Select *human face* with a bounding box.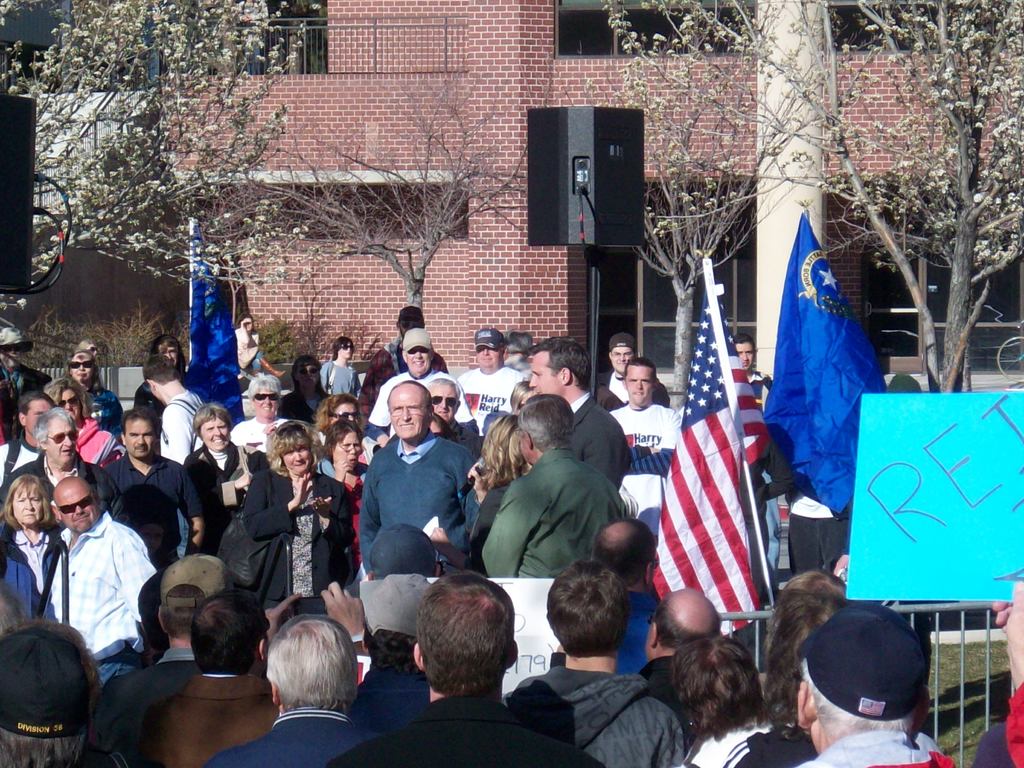
(249,392,278,419).
